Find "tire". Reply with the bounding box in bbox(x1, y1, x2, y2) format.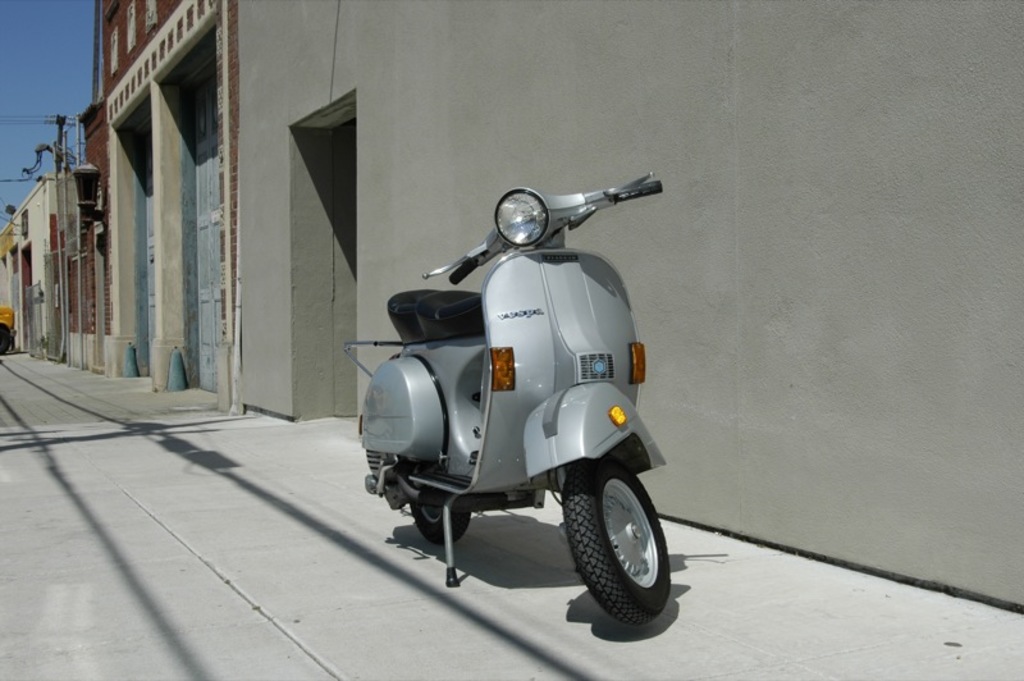
bbox(408, 488, 471, 548).
